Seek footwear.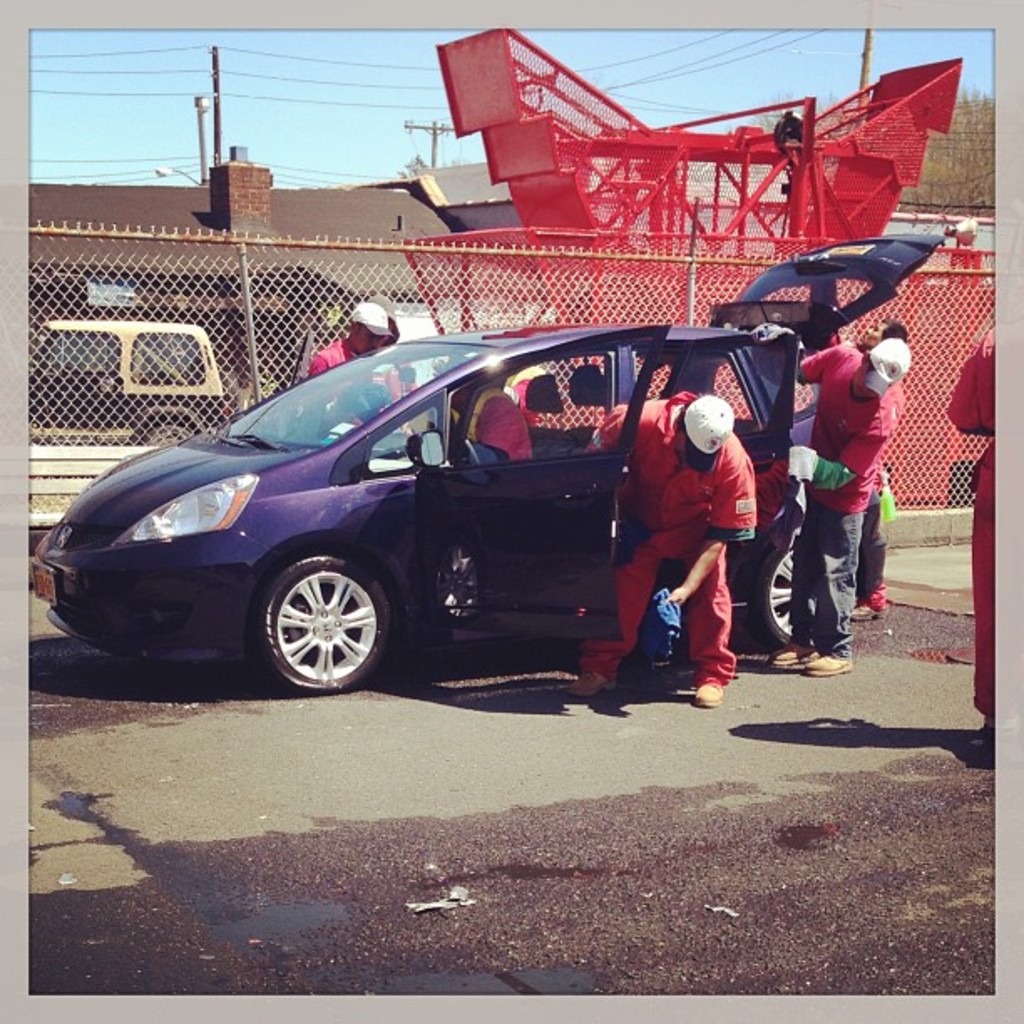
848/599/888/622.
